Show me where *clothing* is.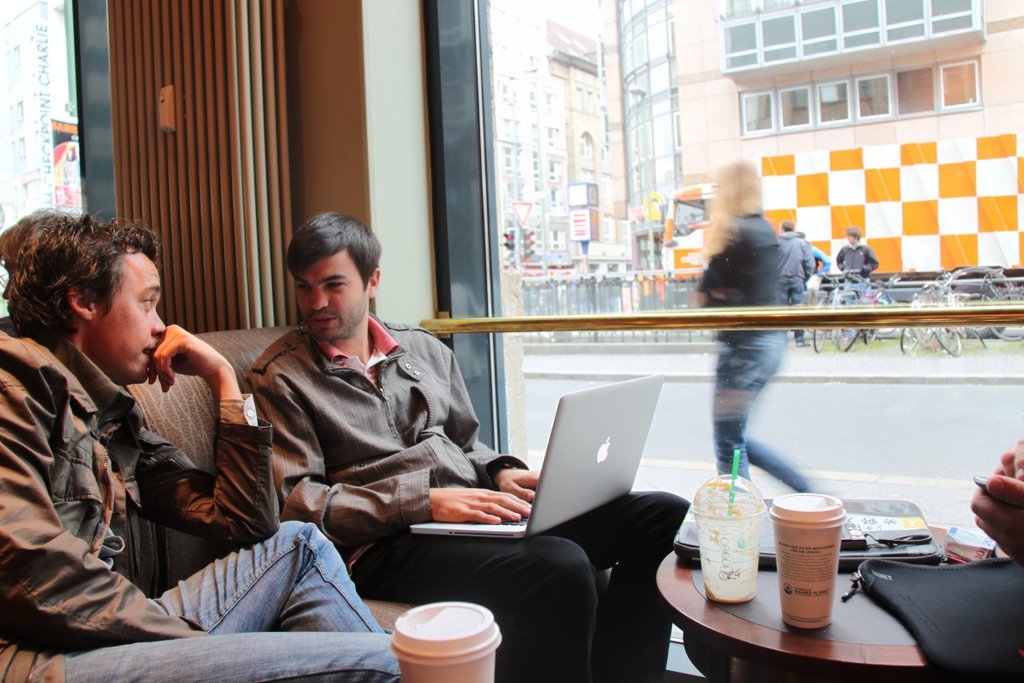
*clothing* is at bbox=(243, 311, 689, 682).
